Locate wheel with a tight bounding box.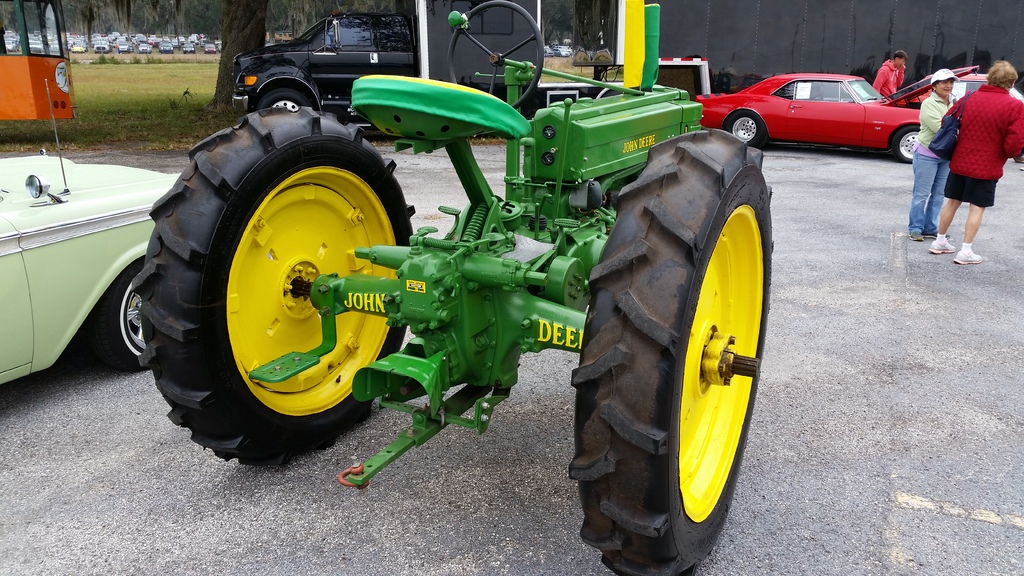
crop(97, 266, 150, 373).
